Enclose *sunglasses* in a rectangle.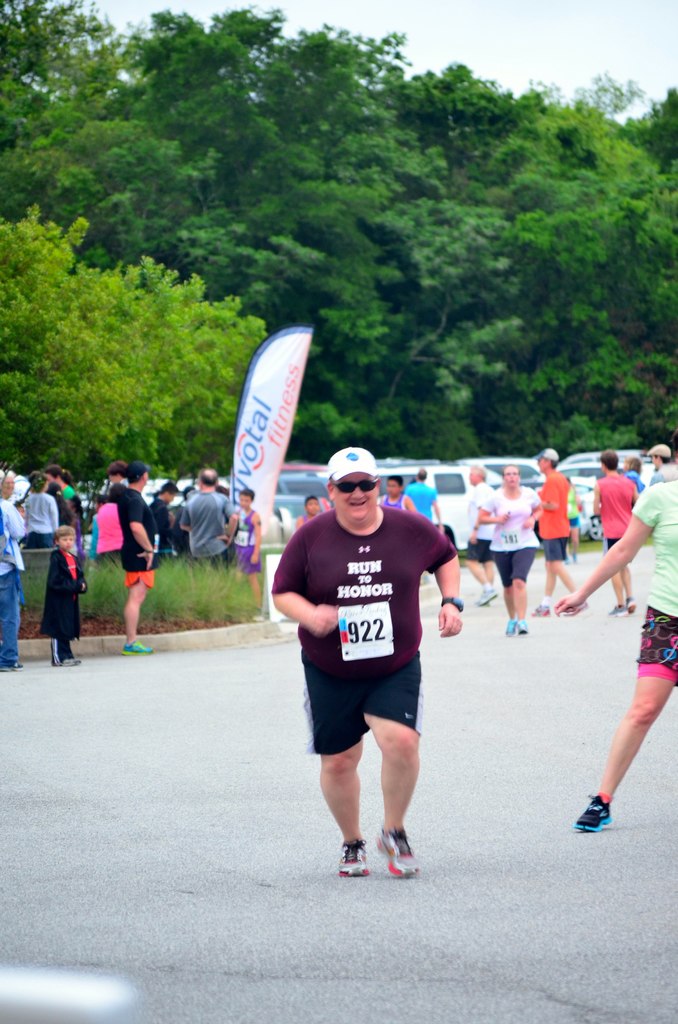
{"x1": 330, "y1": 478, "x2": 381, "y2": 493}.
